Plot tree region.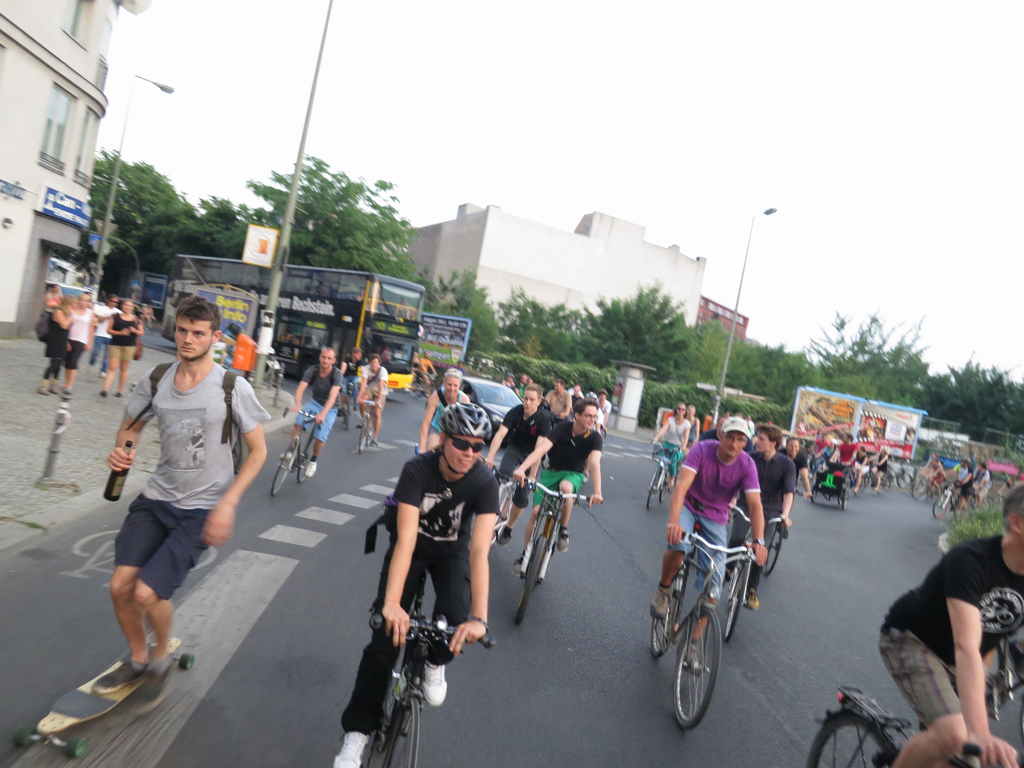
Plotted at (916, 360, 1023, 438).
